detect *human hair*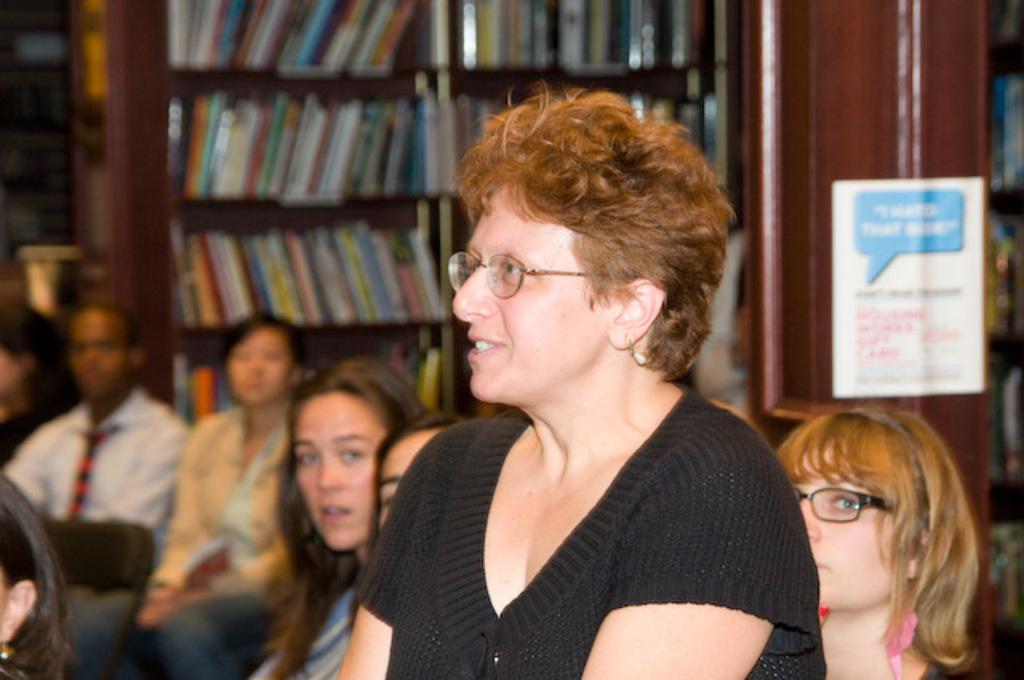
(0, 469, 86, 678)
